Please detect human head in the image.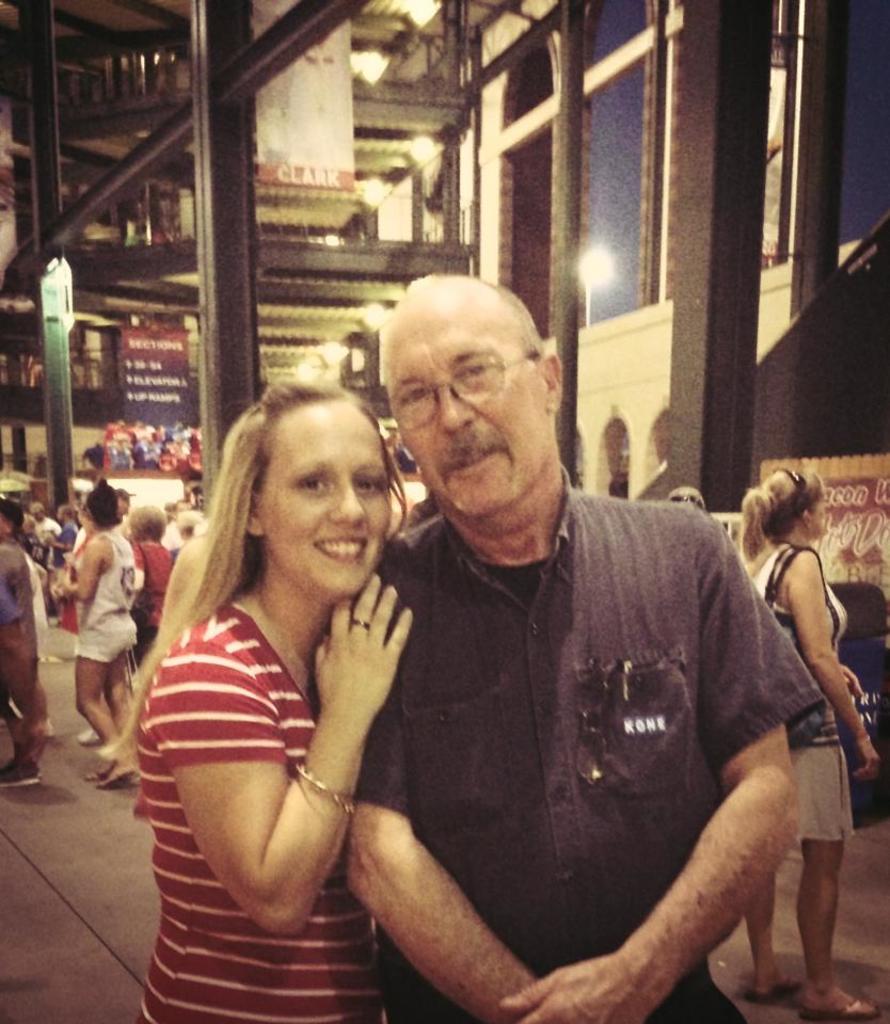
bbox=[171, 511, 193, 540].
